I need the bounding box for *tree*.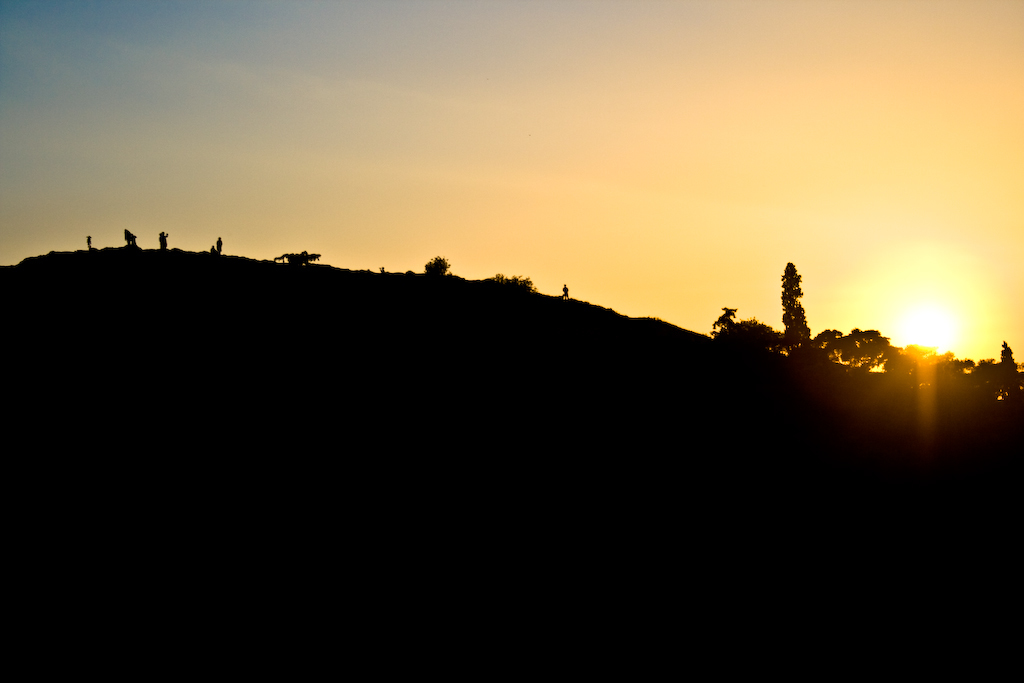
Here it is: (940,343,1023,397).
